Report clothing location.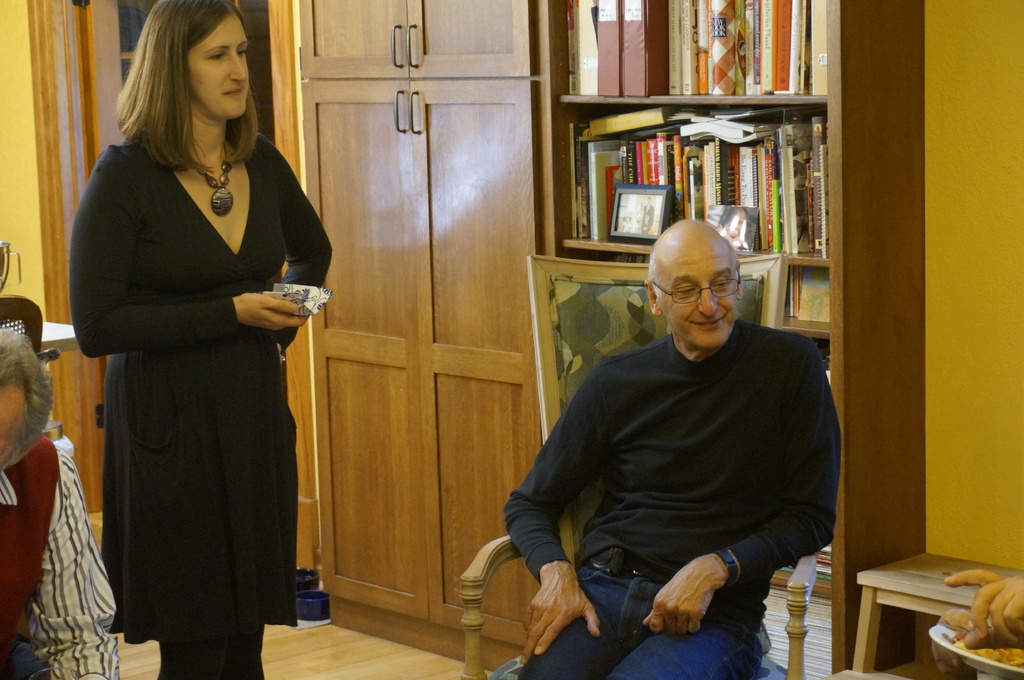
Report: (left=0, top=437, right=122, bottom=679).
